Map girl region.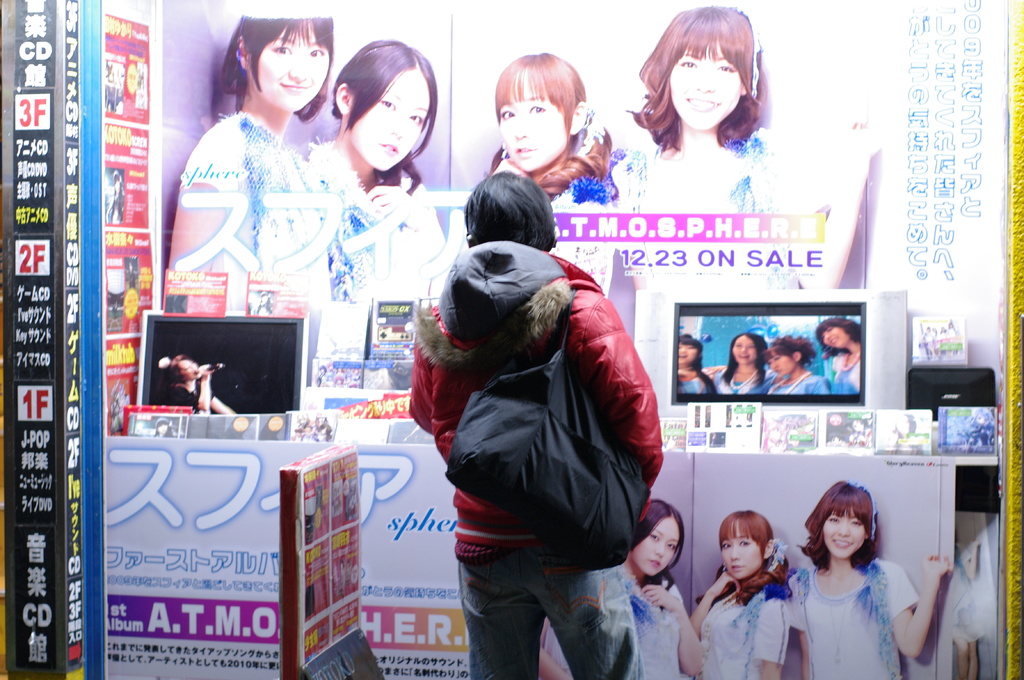
Mapped to (760, 317, 827, 401).
